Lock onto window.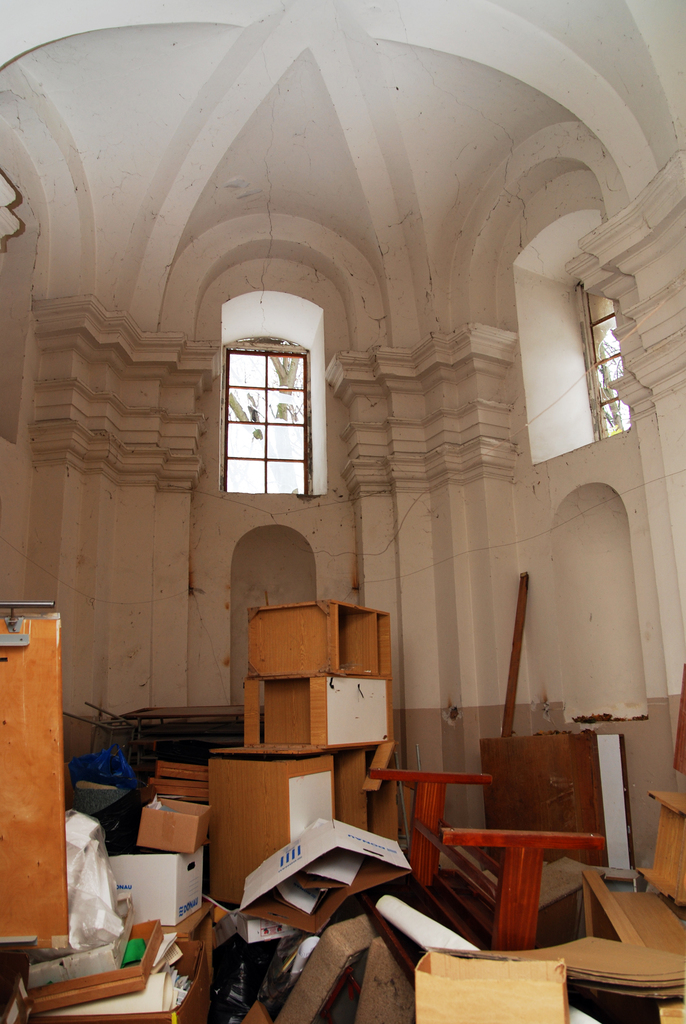
Locked: (left=206, top=298, right=314, bottom=512).
